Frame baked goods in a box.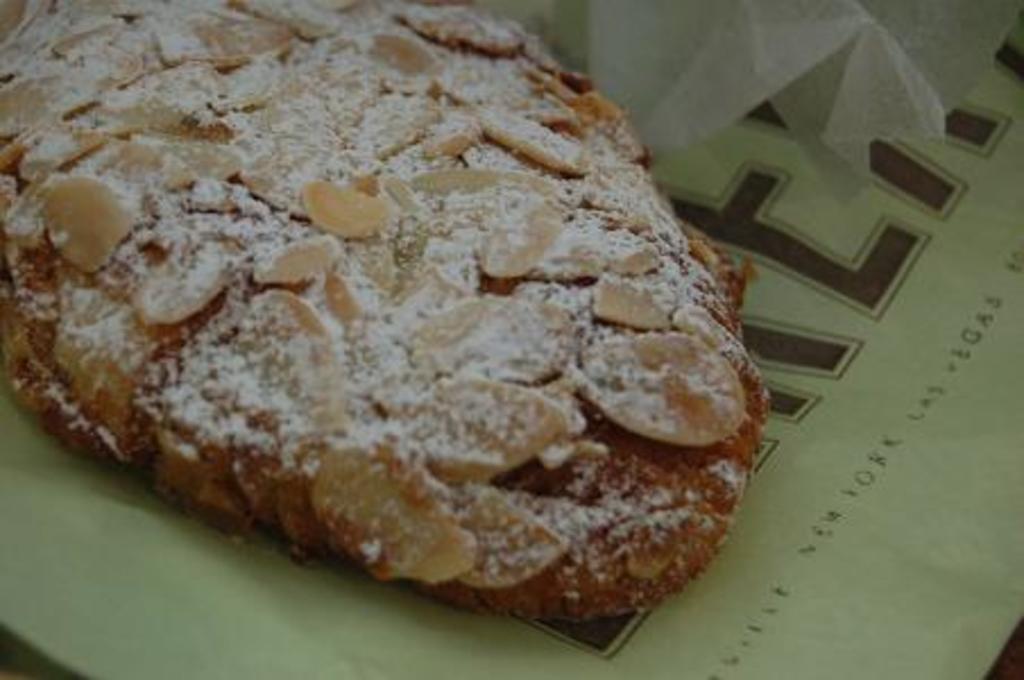
[left=0, top=0, right=777, bottom=617].
